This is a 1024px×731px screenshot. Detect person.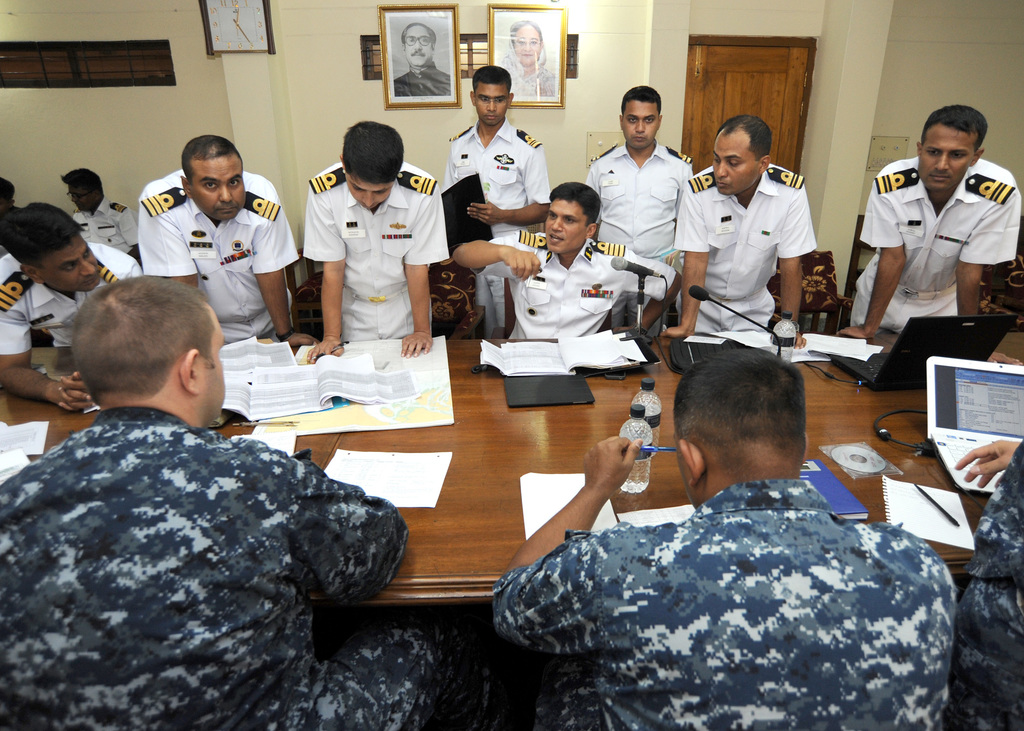
BBox(0, 200, 148, 414).
